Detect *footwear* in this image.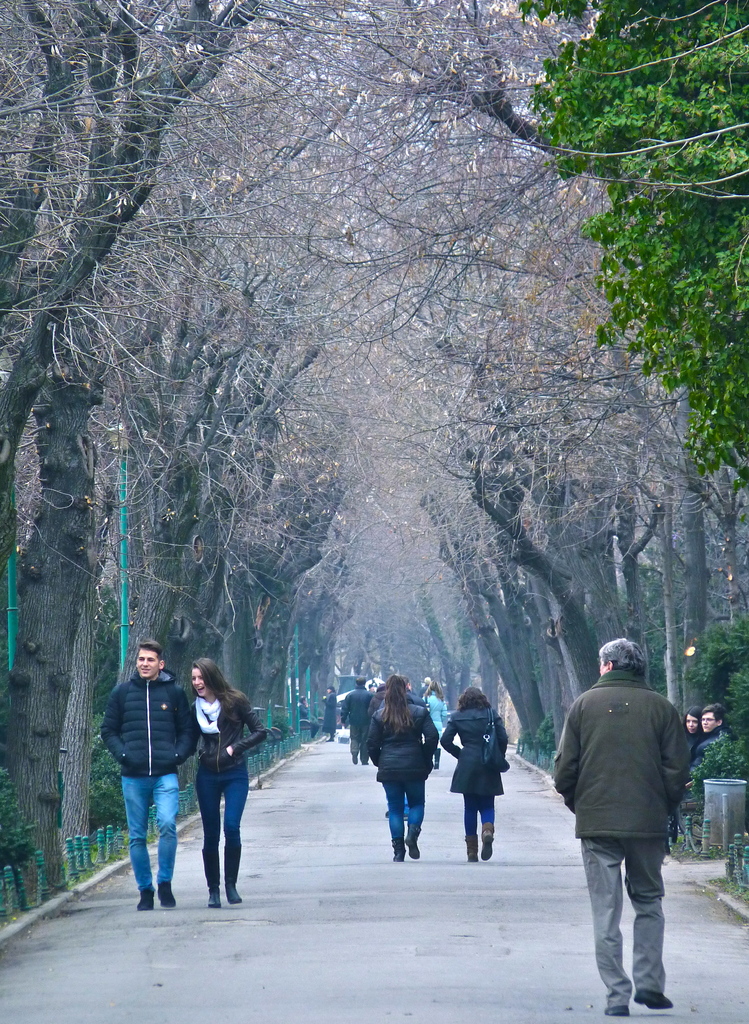
Detection: {"left": 362, "top": 762, "right": 369, "bottom": 769}.
